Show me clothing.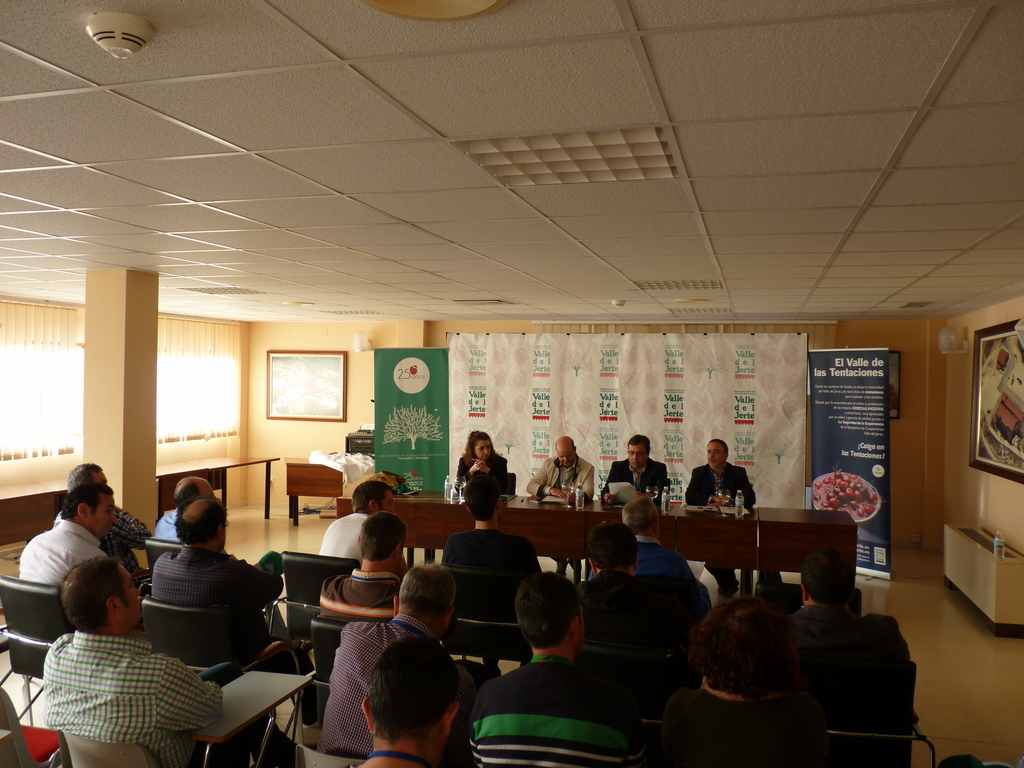
clothing is here: crop(21, 599, 215, 760).
